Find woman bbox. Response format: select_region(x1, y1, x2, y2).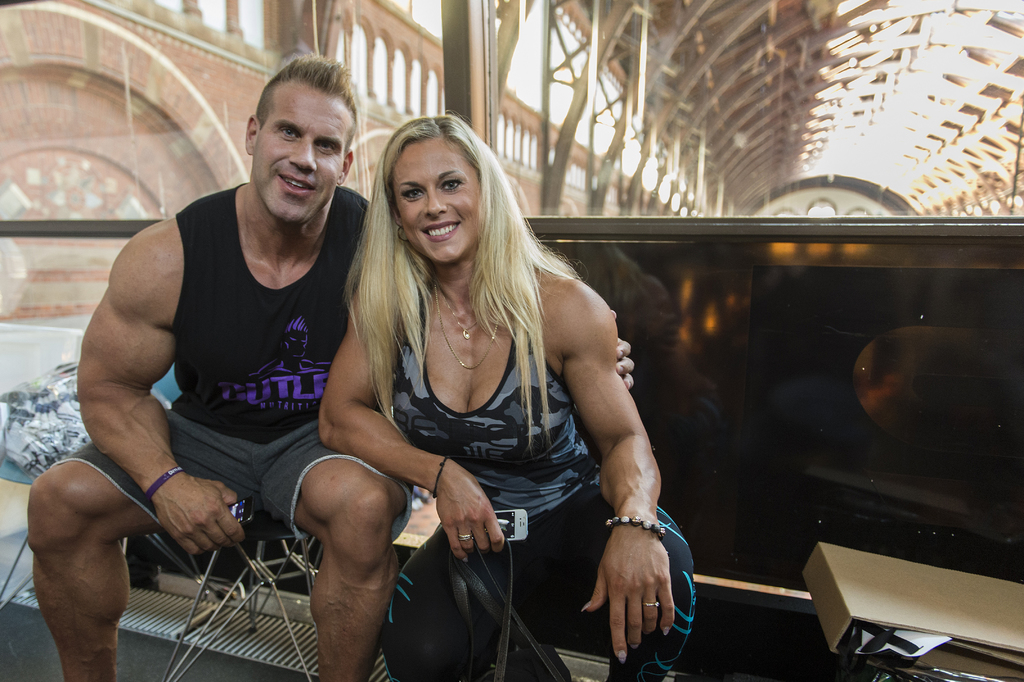
select_region(318, 113, 699, 681).
